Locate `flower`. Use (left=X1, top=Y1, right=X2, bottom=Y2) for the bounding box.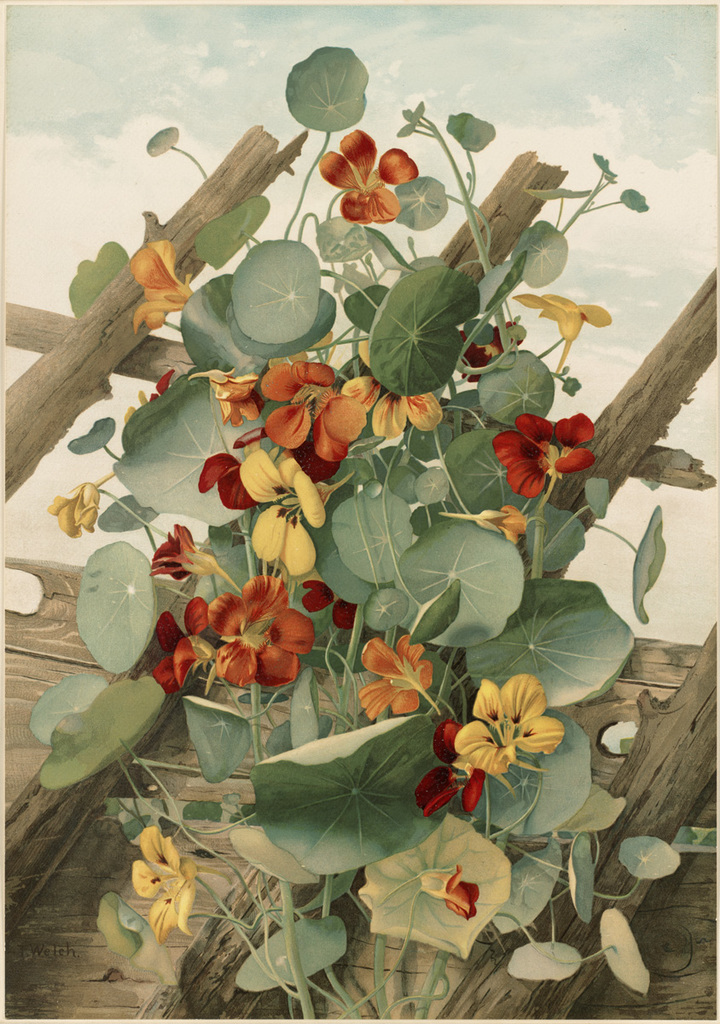
(left=361, top=829, right=509, bottom=970).
